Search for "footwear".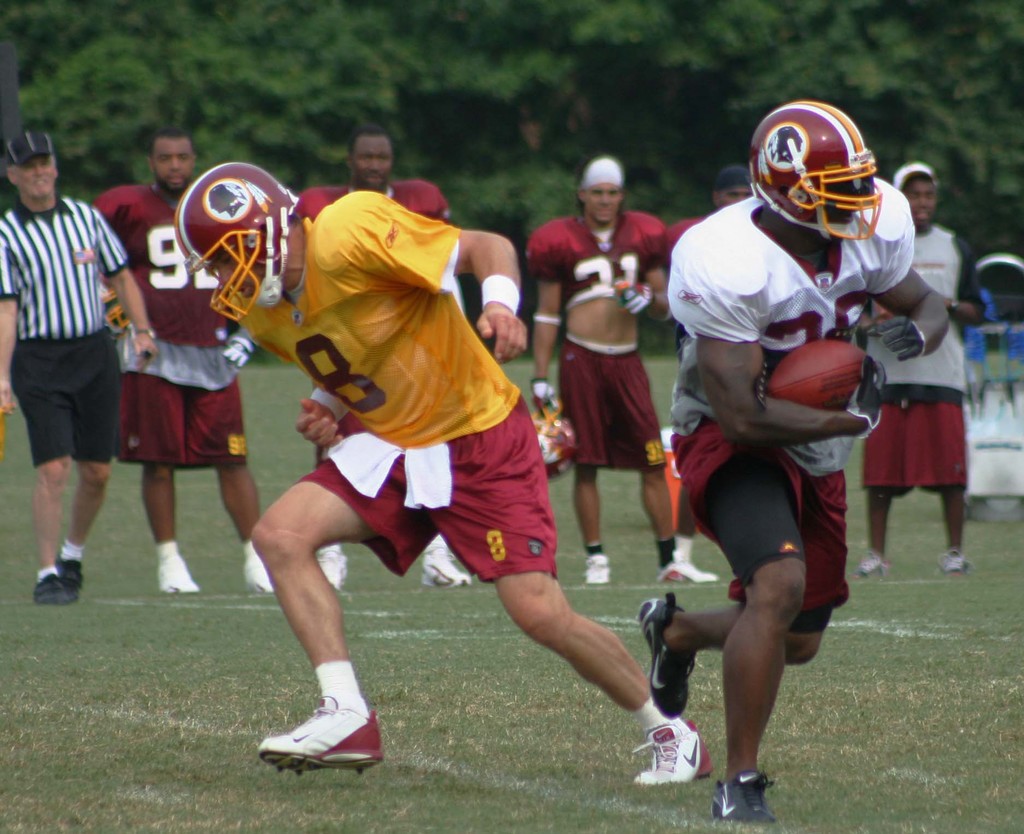
Found at [x1=709, y1=772, x2=774, y2=826].
